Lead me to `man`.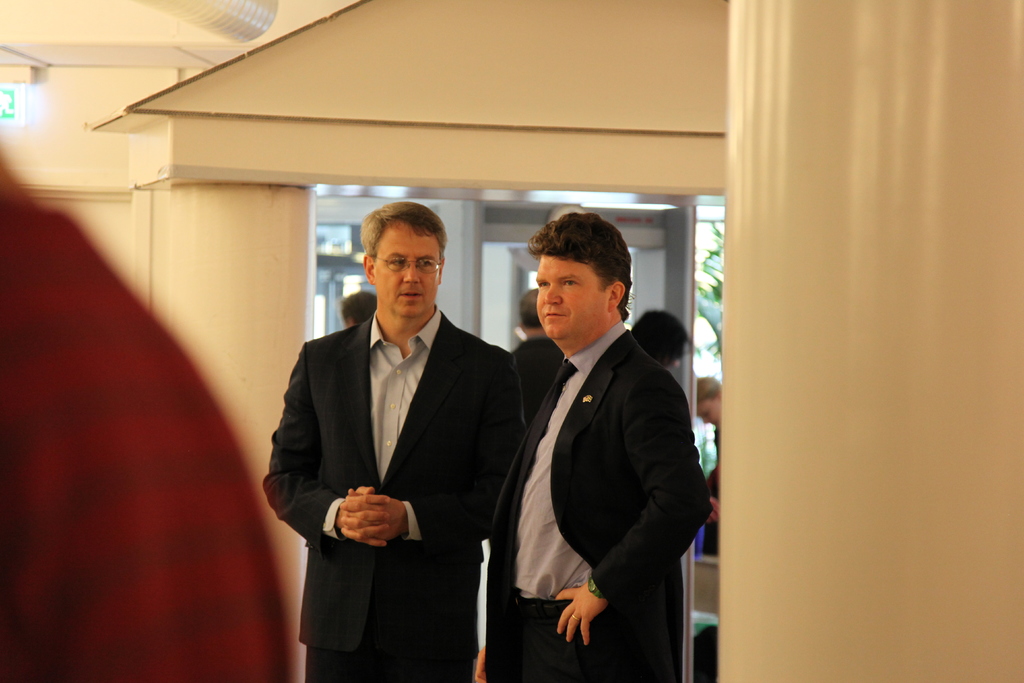
Lead to 689, 379, 717, 428.
